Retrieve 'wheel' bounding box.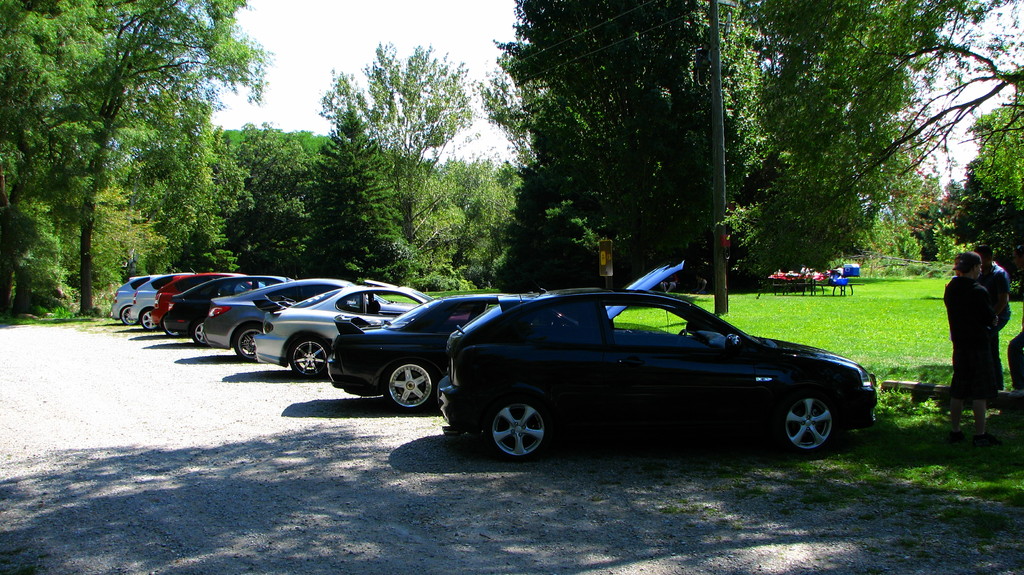
Bounding box: [x1=235, y1=324, x2=266, y2=360].
